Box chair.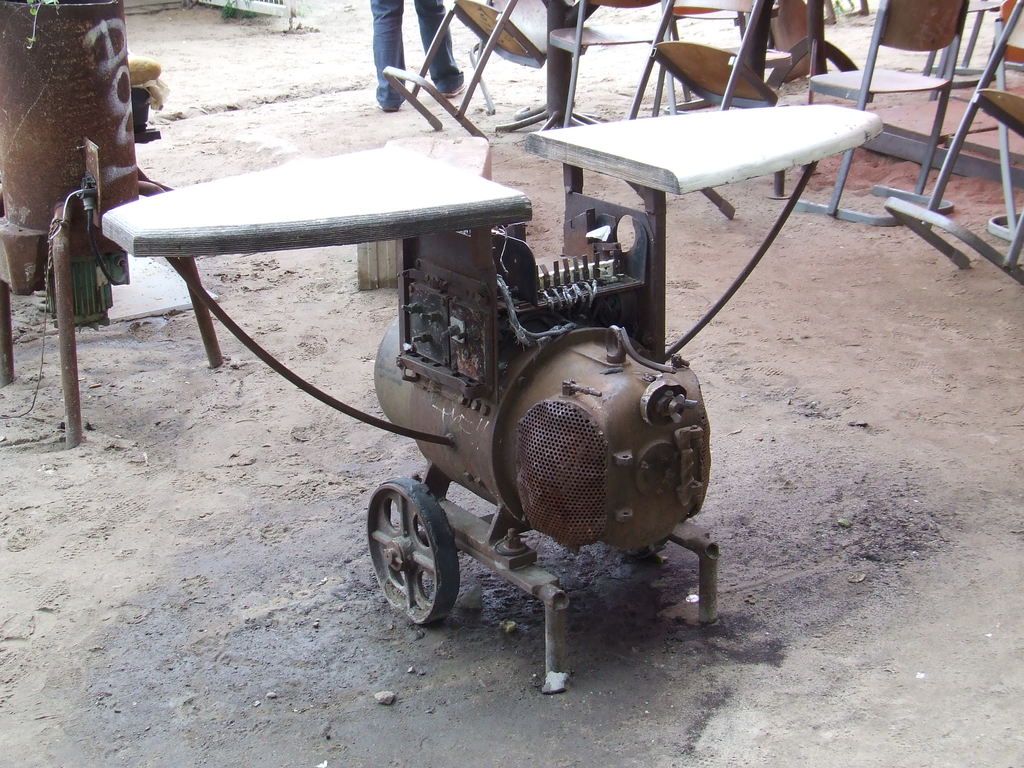
548 0 684 134.
